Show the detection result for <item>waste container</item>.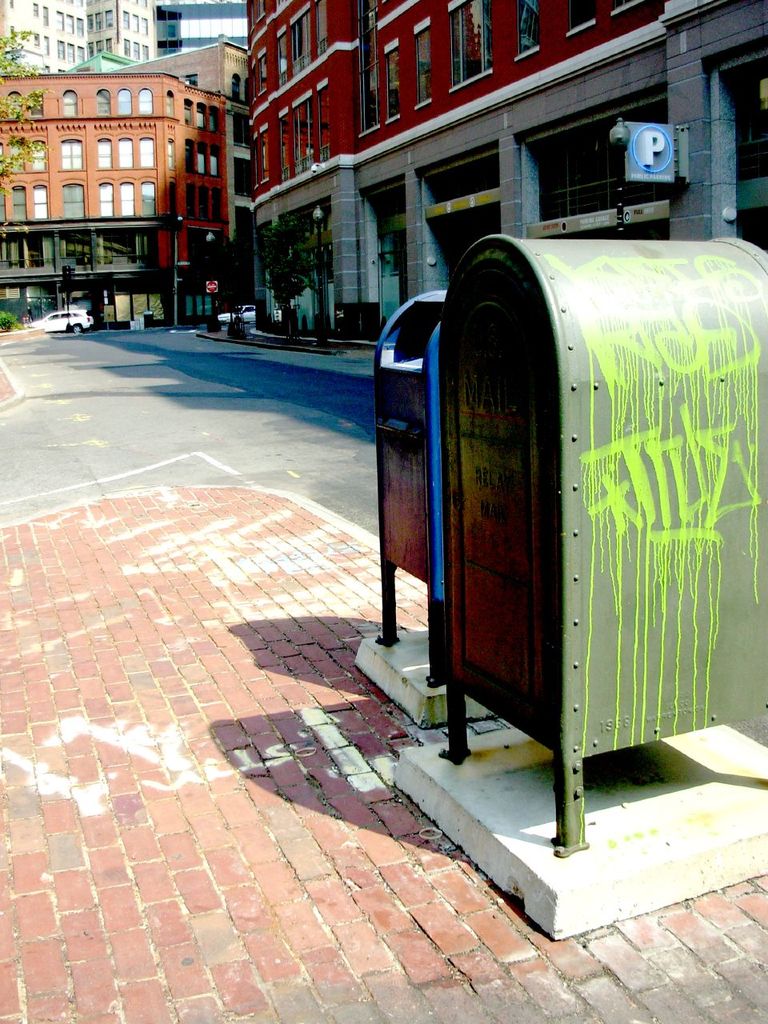
(left=400, top=210, right=741, bottom=771).
